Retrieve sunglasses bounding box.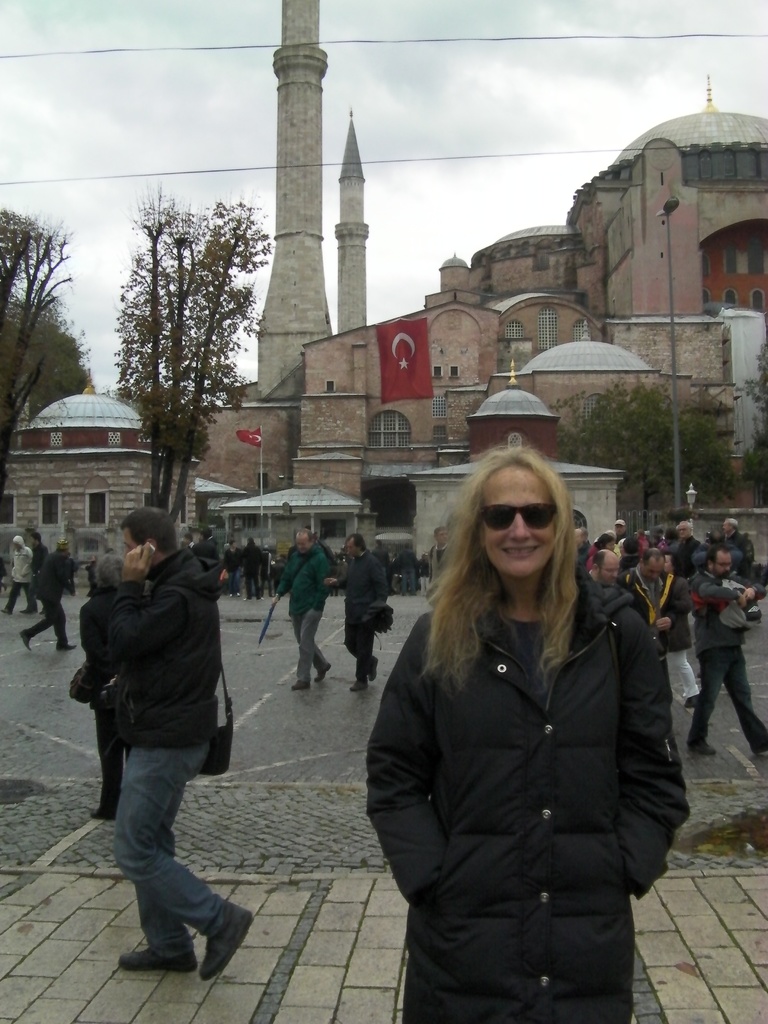
Bounding box: pyautogui.locateOnScreen(484, 502, 556, 533).
